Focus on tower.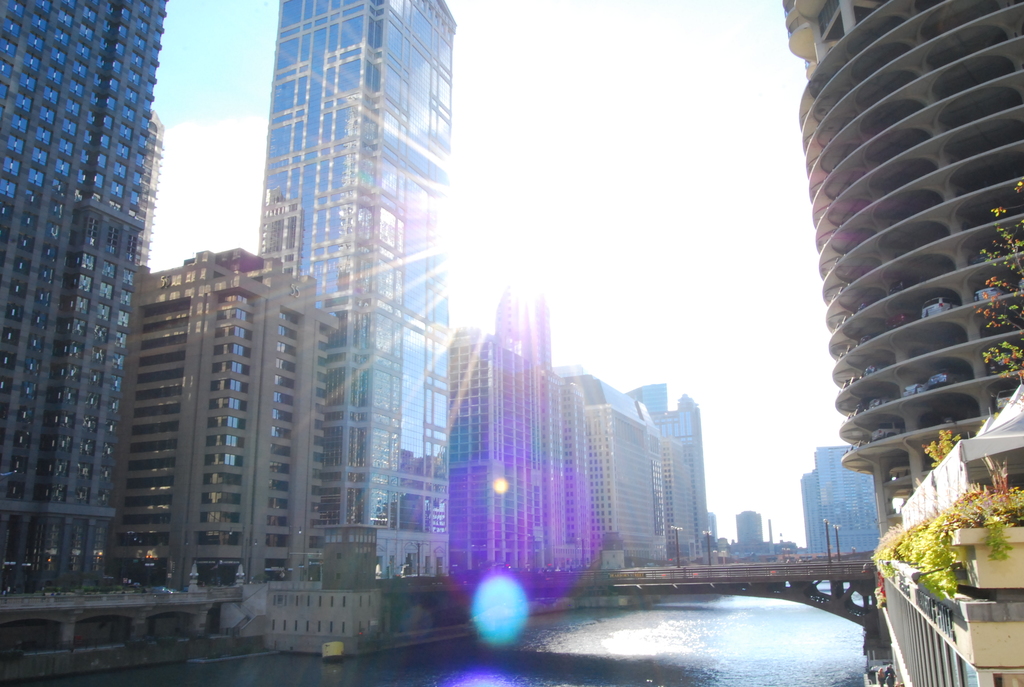
Focused at <box>251,0,462,580</box>.
